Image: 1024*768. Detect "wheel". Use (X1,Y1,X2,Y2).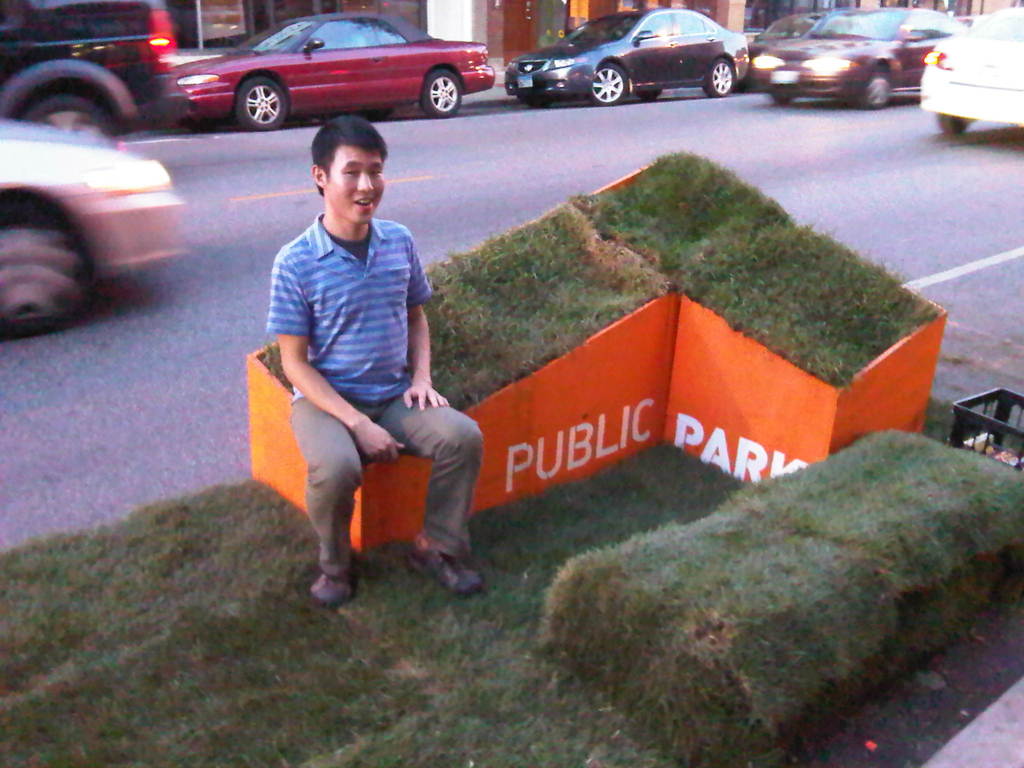
(234,76,287,127).
